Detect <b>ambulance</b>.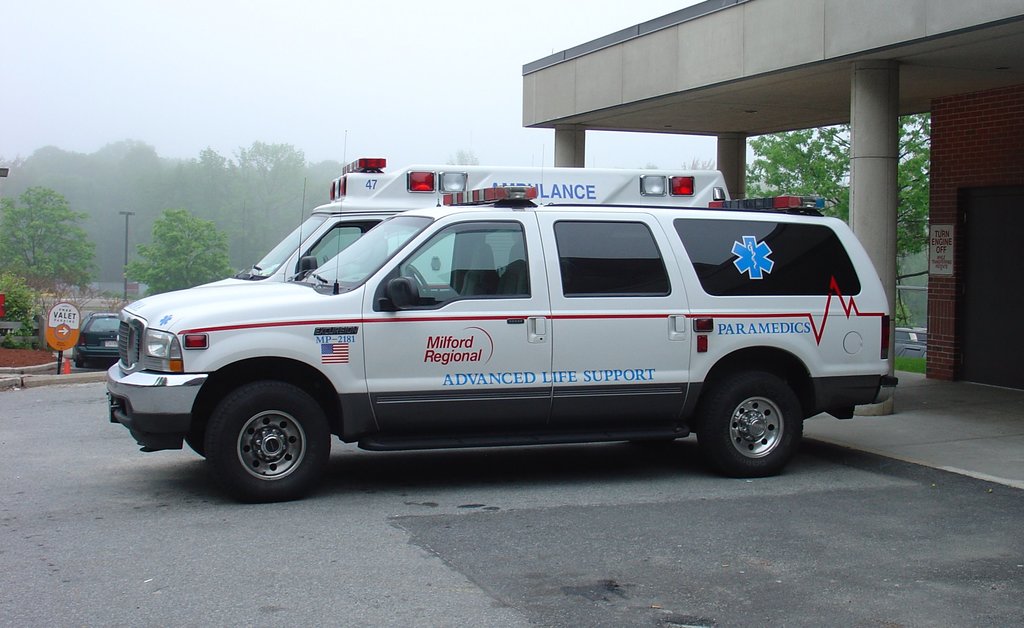
Detected at (127,183,899,496).
